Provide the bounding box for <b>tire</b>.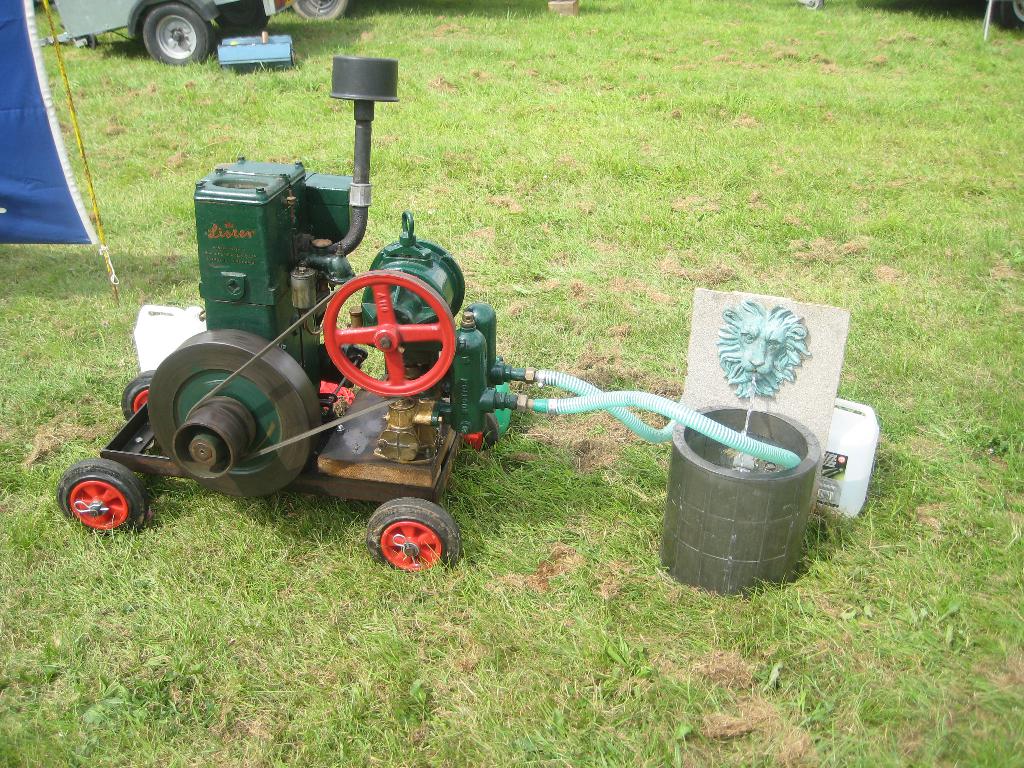
l=120, t=371, r=155, b=424.
